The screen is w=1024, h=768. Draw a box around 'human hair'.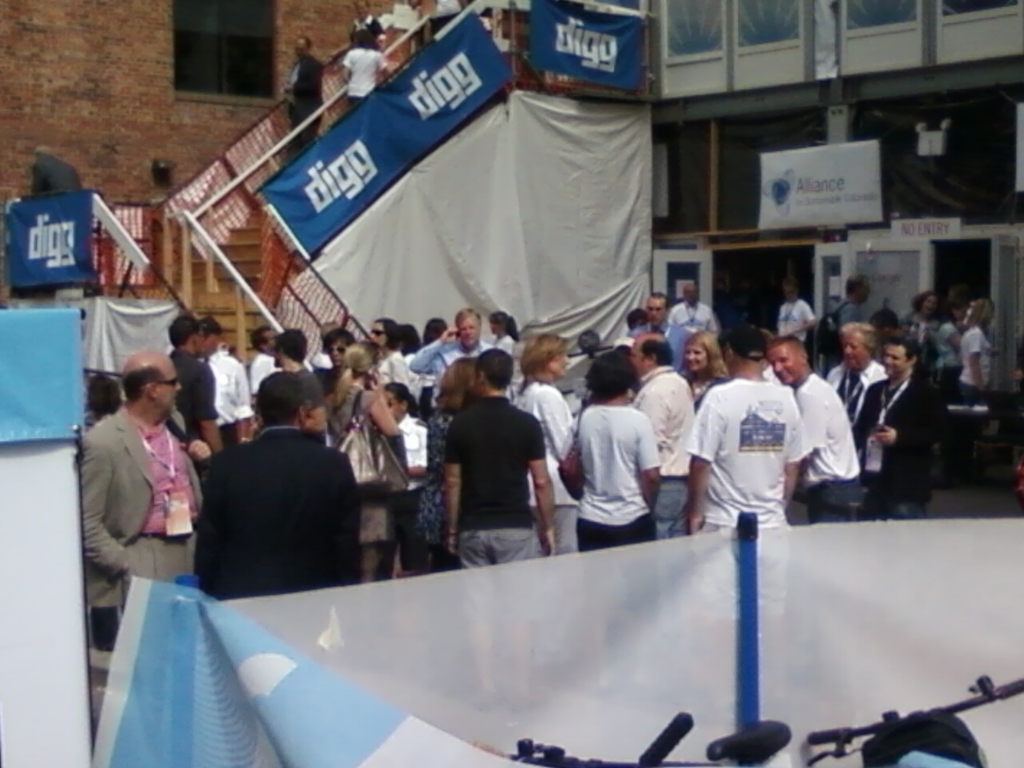
bbox=[354, 30, 374, 48].
